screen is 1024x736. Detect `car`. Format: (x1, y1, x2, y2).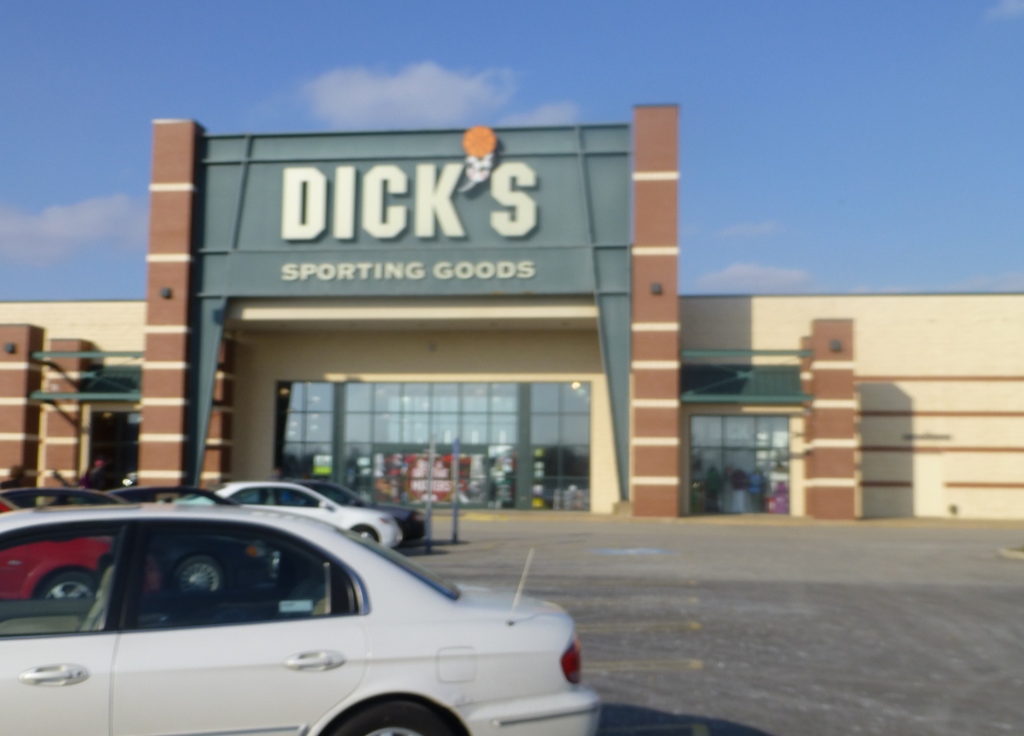
(170, 473, 401, 551).
